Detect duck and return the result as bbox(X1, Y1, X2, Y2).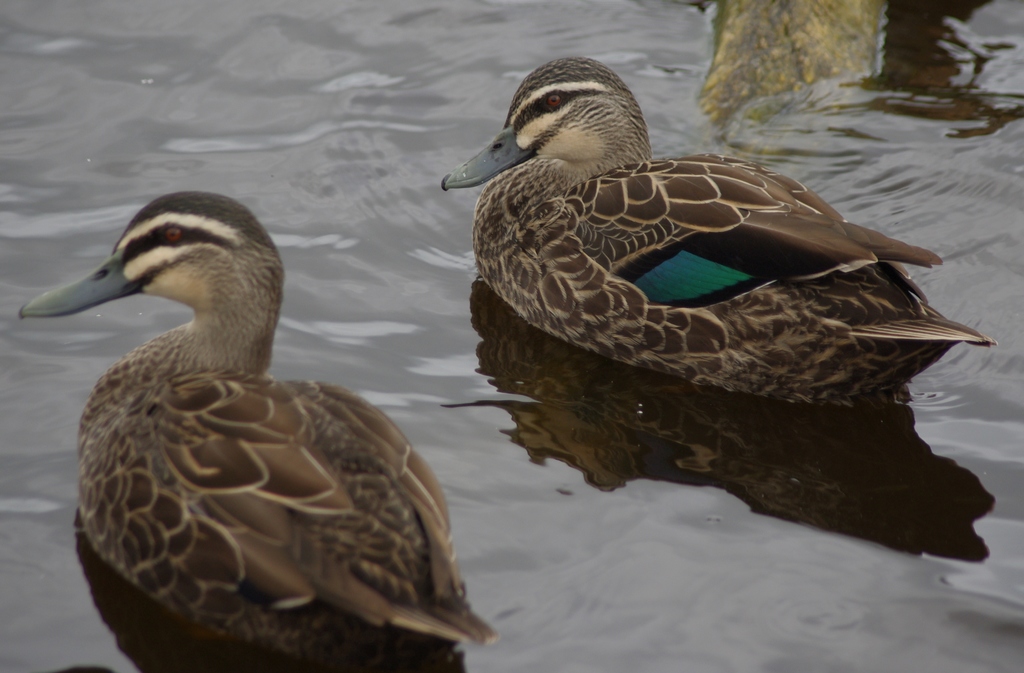
bbox(445, 56, 990, 515).
